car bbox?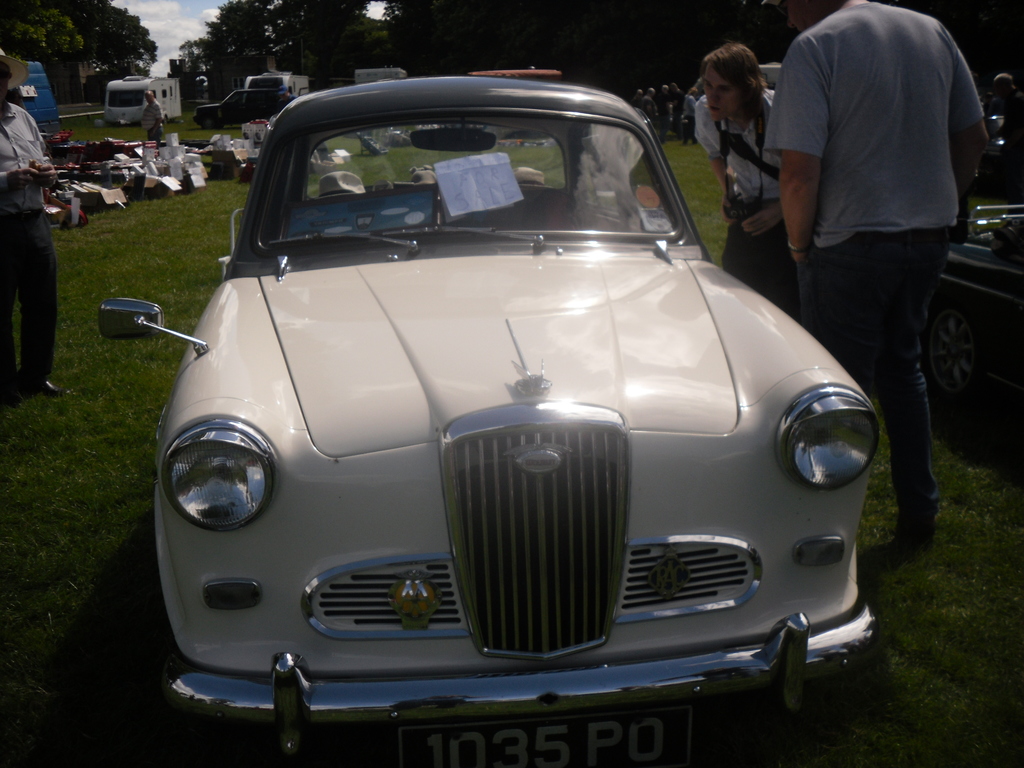
{"left": 193, "top": 87, "right": 297, "bottom": 119}
